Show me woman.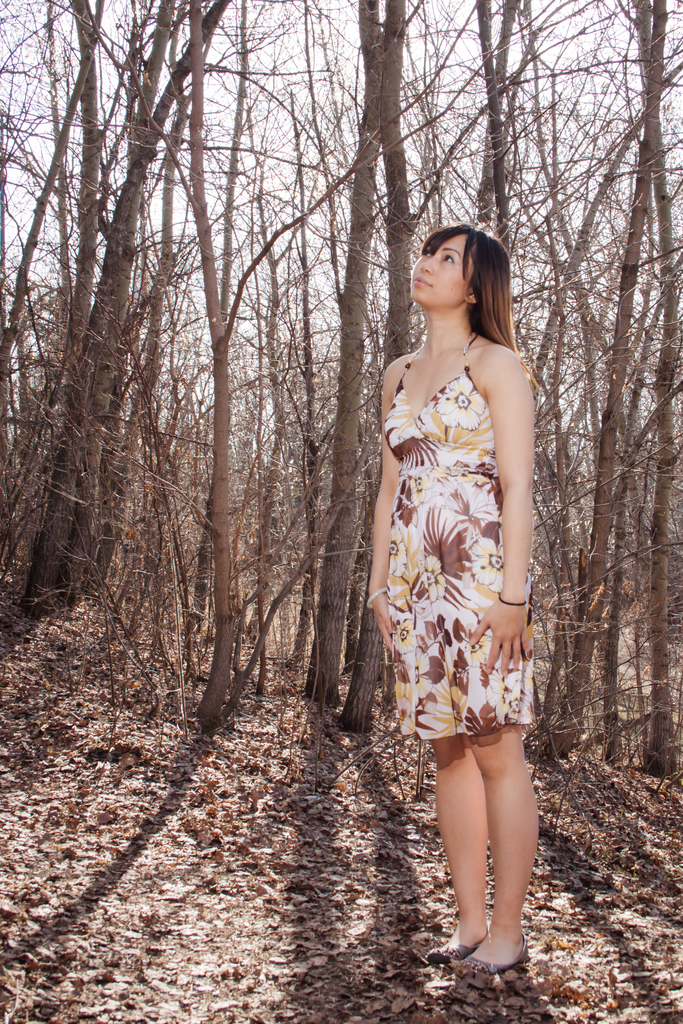
woman is here: 334, 168, 570, 943.
